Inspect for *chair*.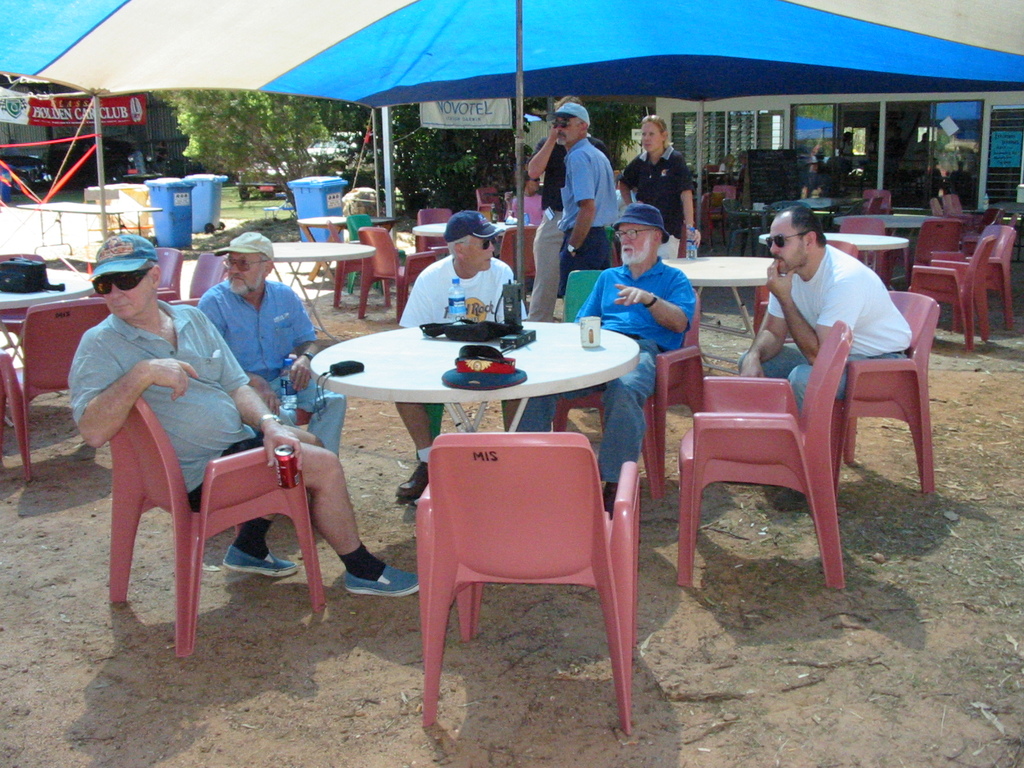
Inspection: [325, 220, 390, 304].
